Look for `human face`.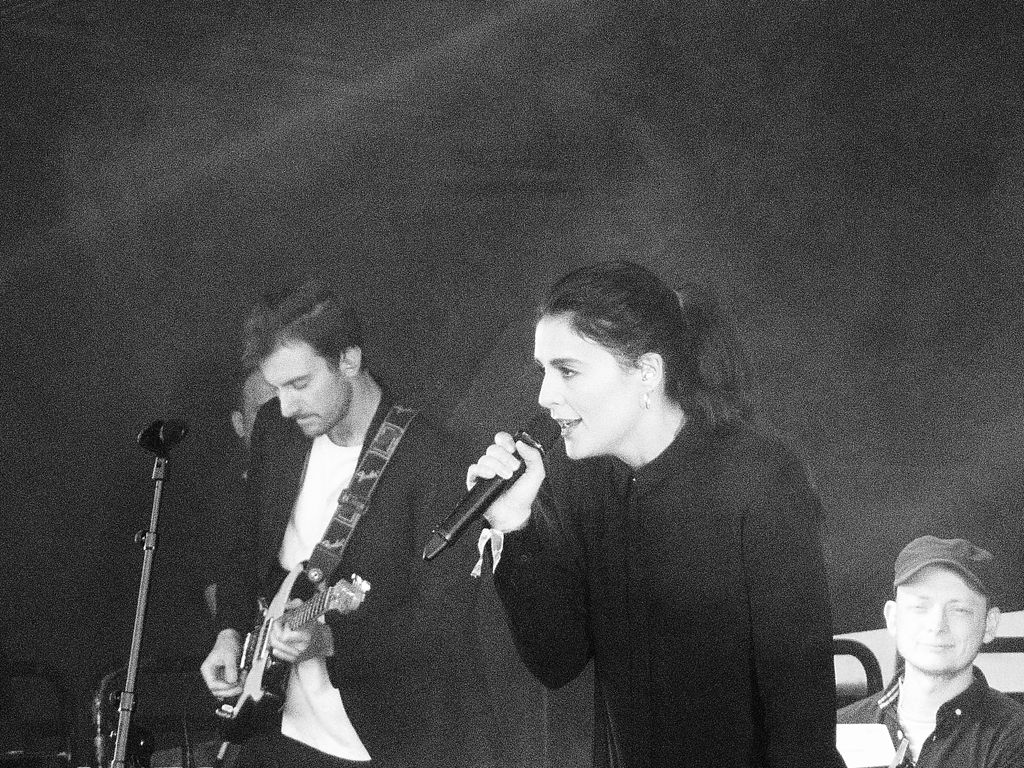
Found: [535, 315, 641, 463].
